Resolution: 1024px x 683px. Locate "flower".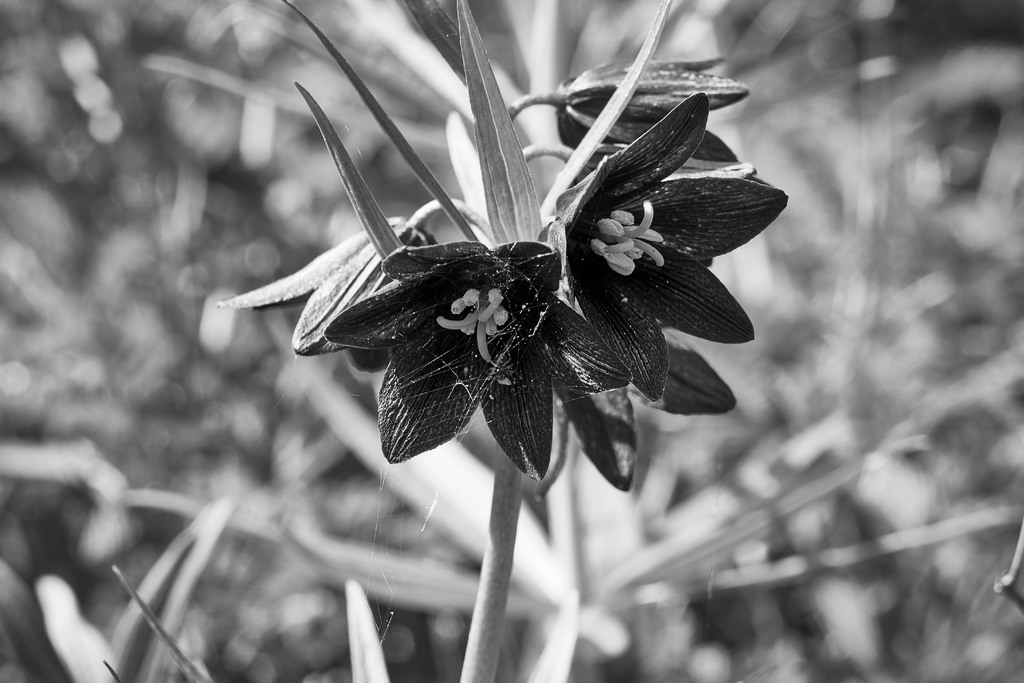
x1=547, y1=58, x2=760, y2=167.
